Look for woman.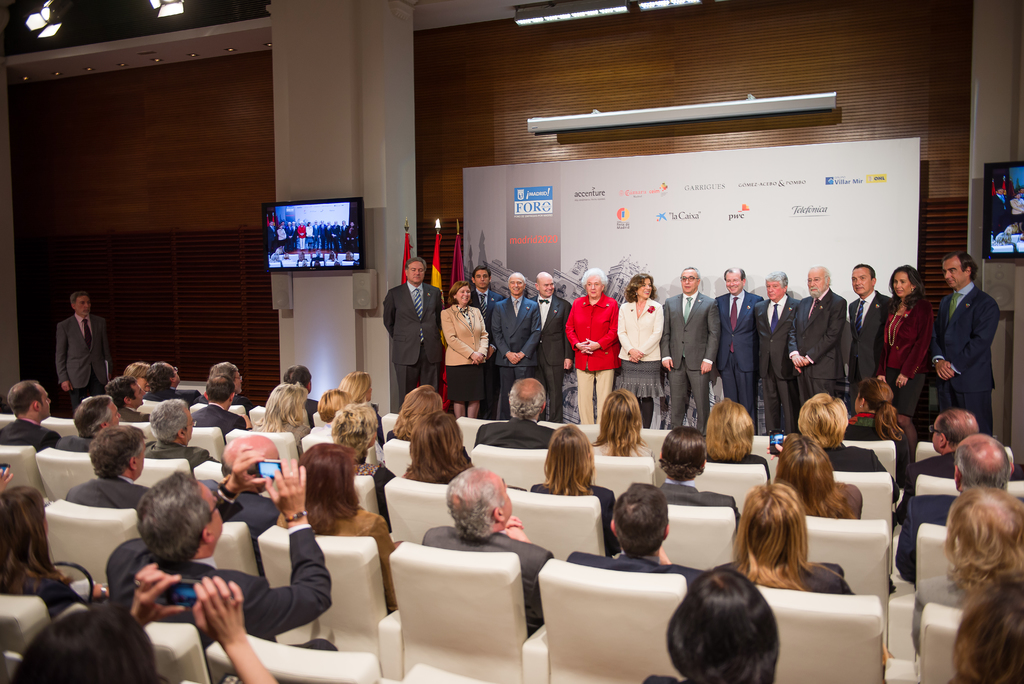
Found: 395/411/477/491.
